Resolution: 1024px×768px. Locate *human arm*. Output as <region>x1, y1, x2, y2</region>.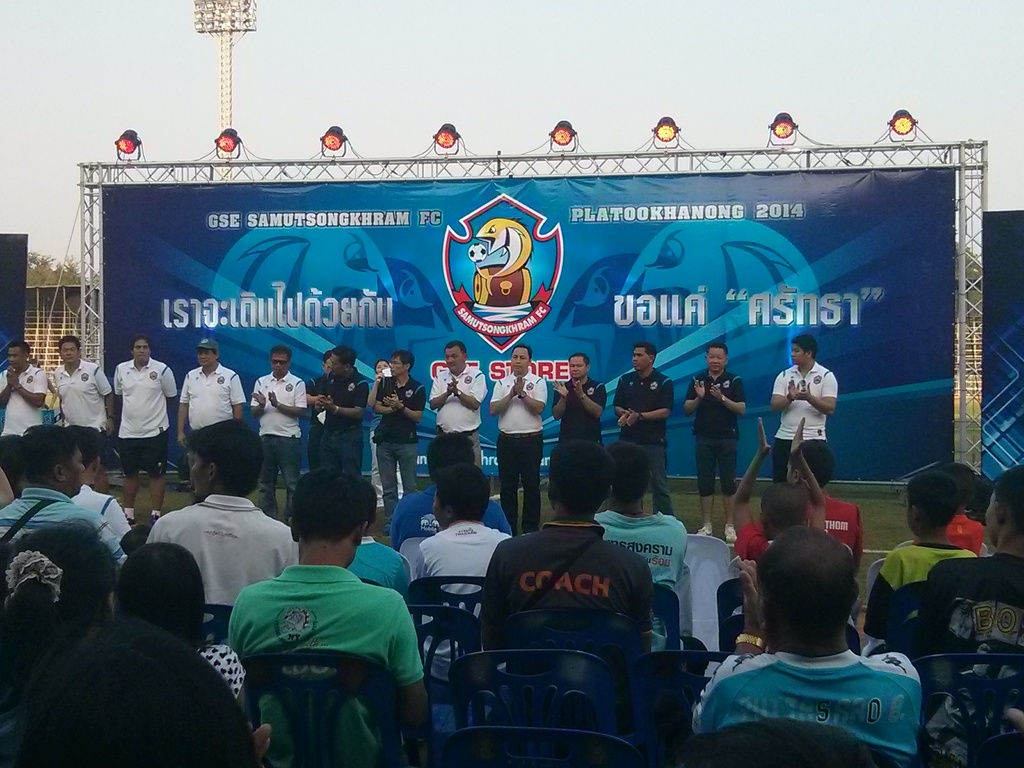
<region>113, 362, 123, 426</region>.
